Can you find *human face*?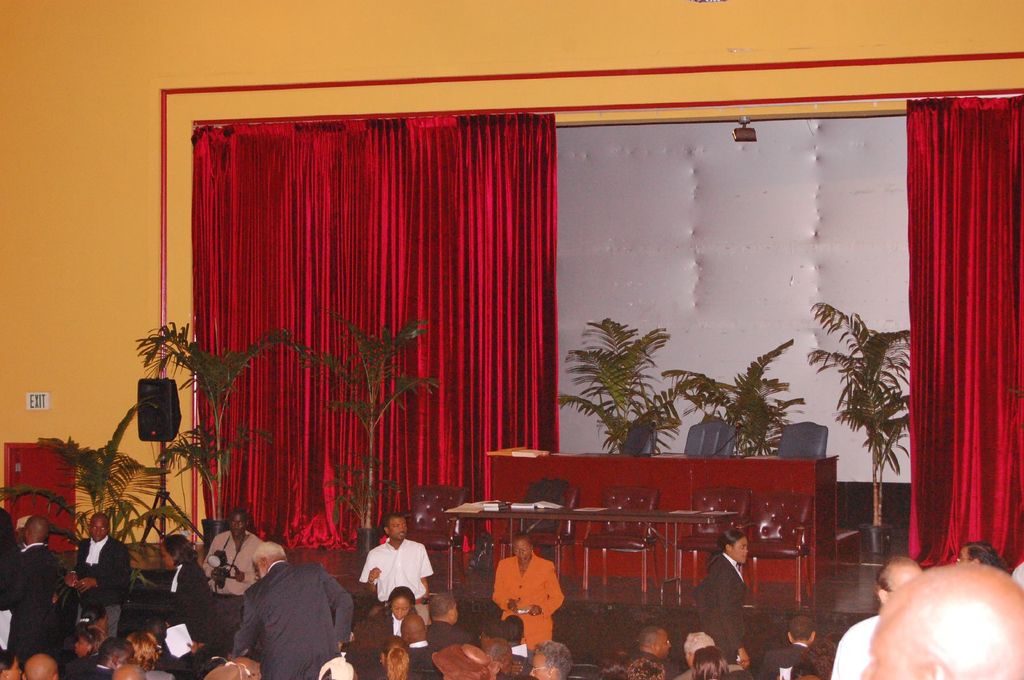
Yes, bounding box: {"x1": 390, "y1": 594, "x2": 410, "y2": 622}.
